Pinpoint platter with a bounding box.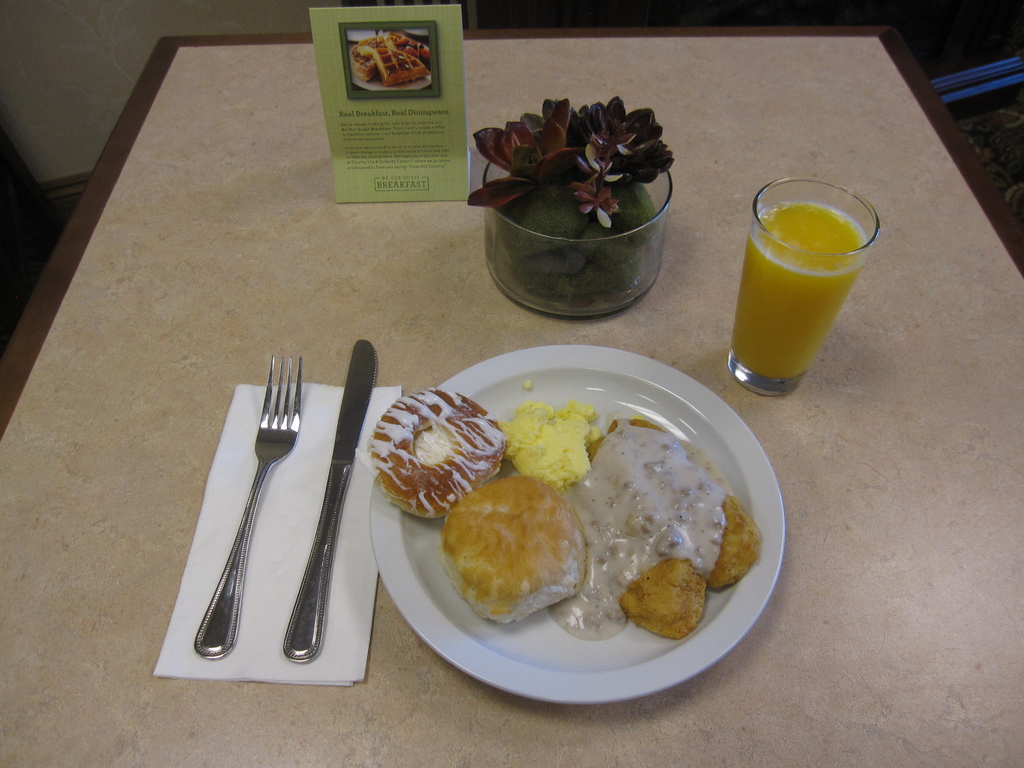
box(368, 340, 786, 704).
